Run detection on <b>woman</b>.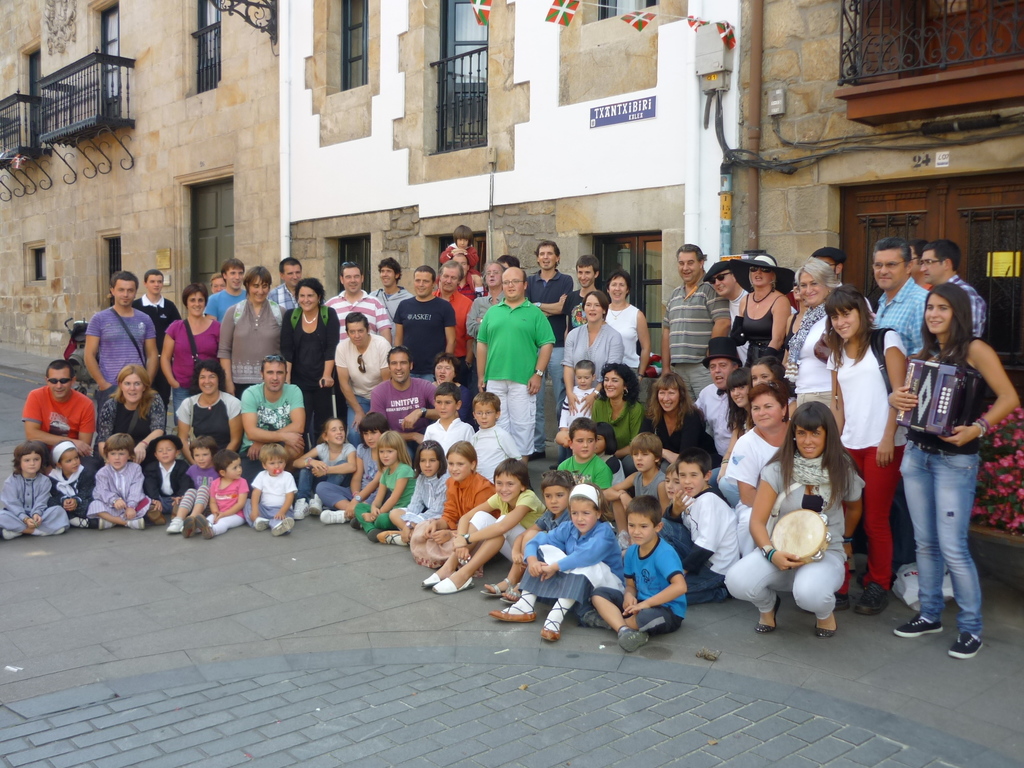
Result: x1=715 y1=268 x2=801 y2=371.
